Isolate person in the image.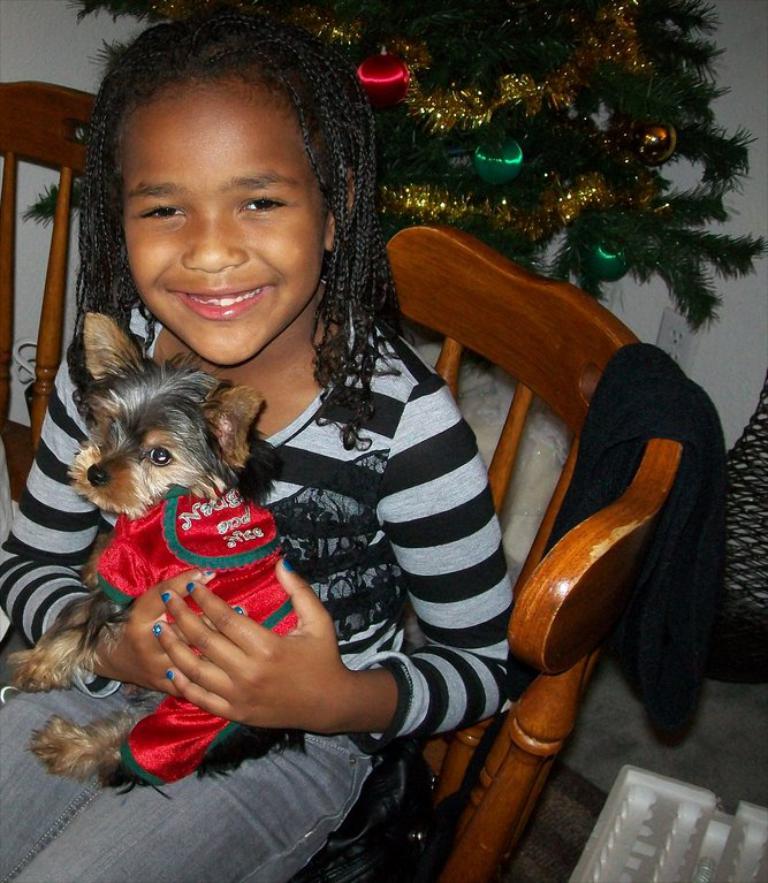
Isolated region: 0/14/517/882.
